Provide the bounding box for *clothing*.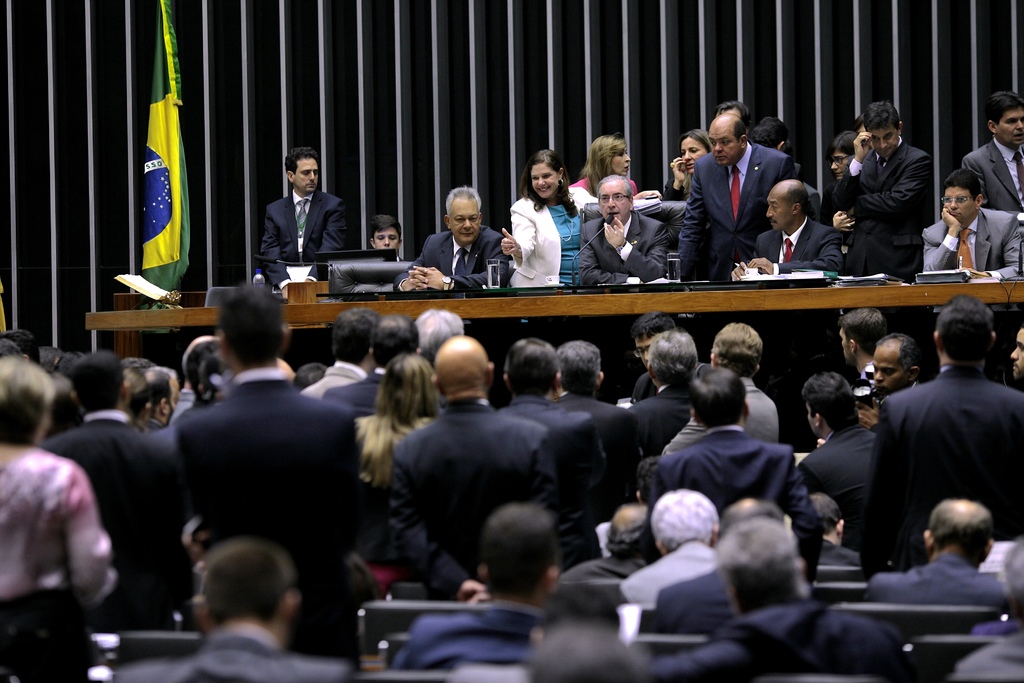
317/353/401/422.
